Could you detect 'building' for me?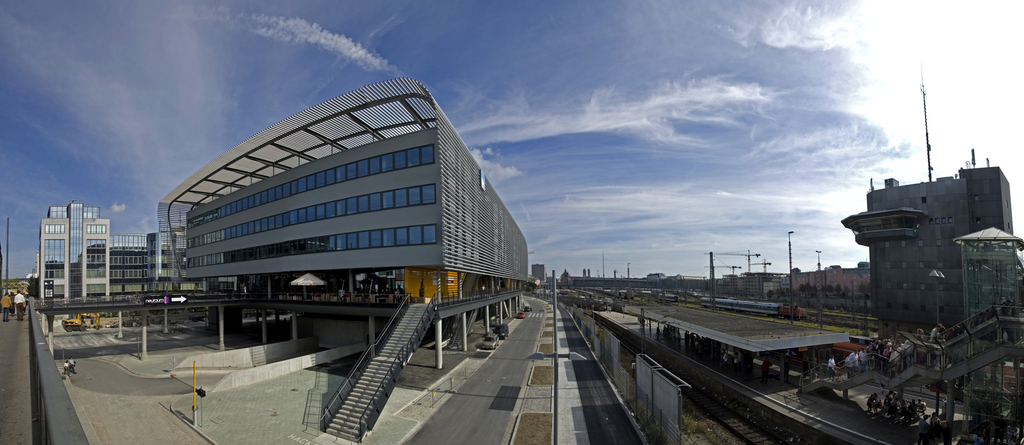
Detection result: pyautogui.locateOnScreen(844, 153, 1012, 342).
